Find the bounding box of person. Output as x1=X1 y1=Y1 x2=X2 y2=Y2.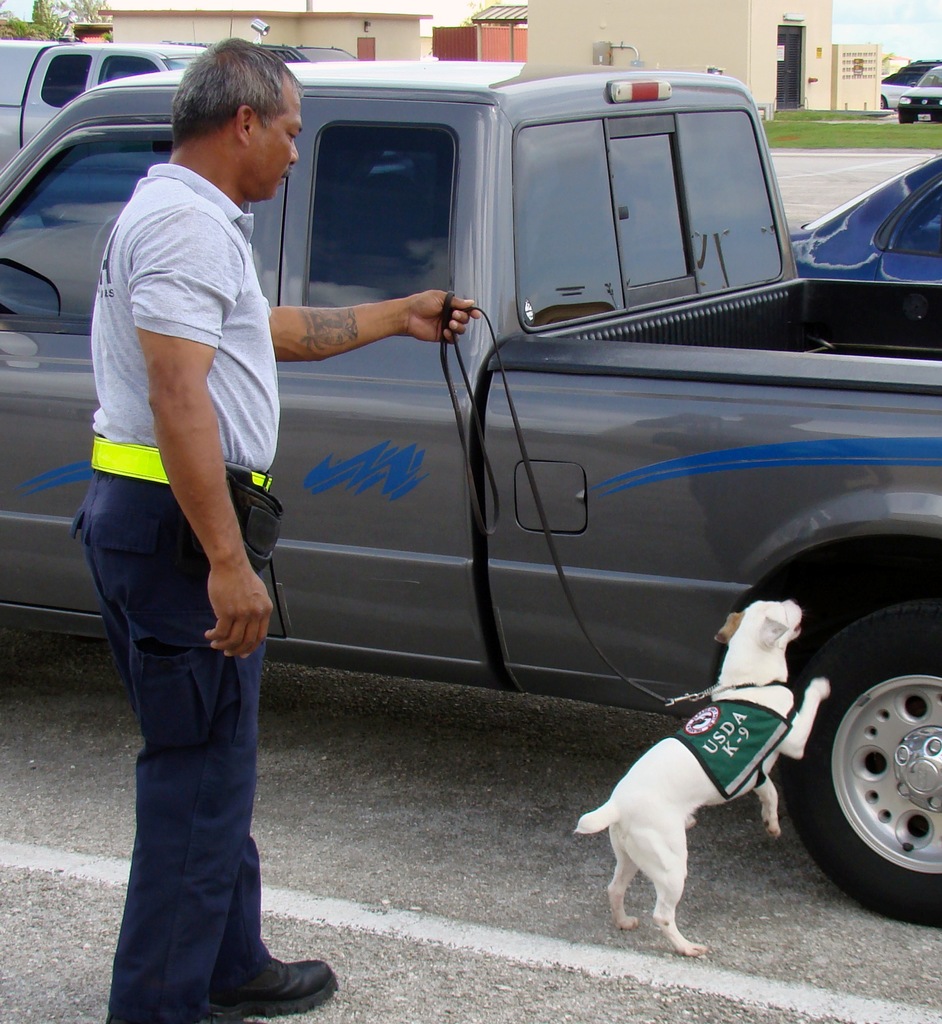
x1=61 y1=35 x2=481 y2=1023.
